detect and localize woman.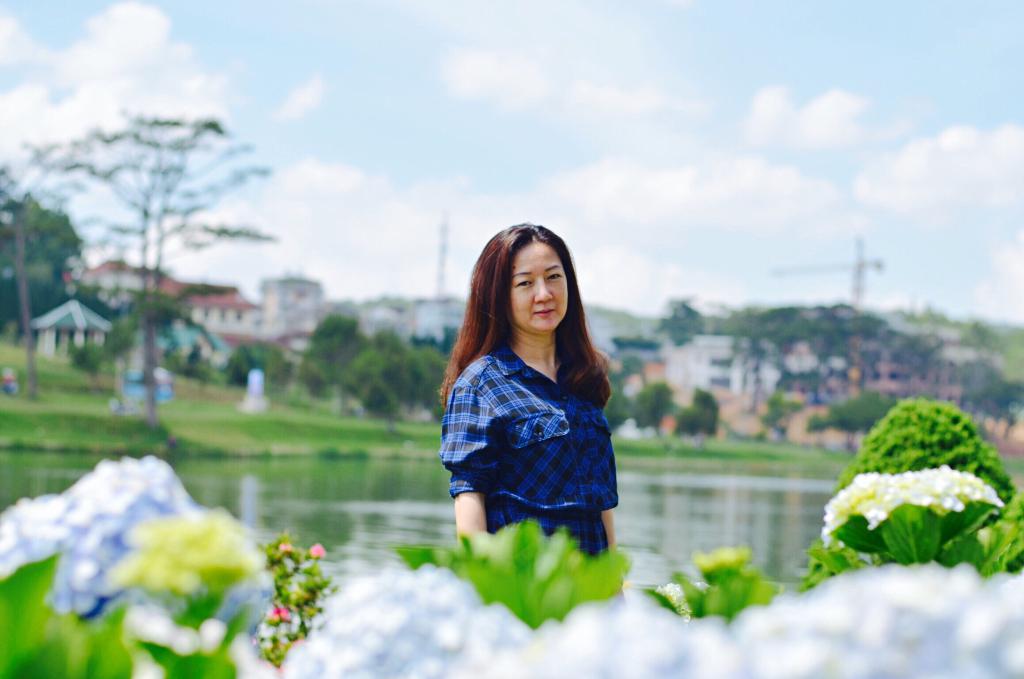
Localized at left=428, top=224, right=639, bottom=564.
